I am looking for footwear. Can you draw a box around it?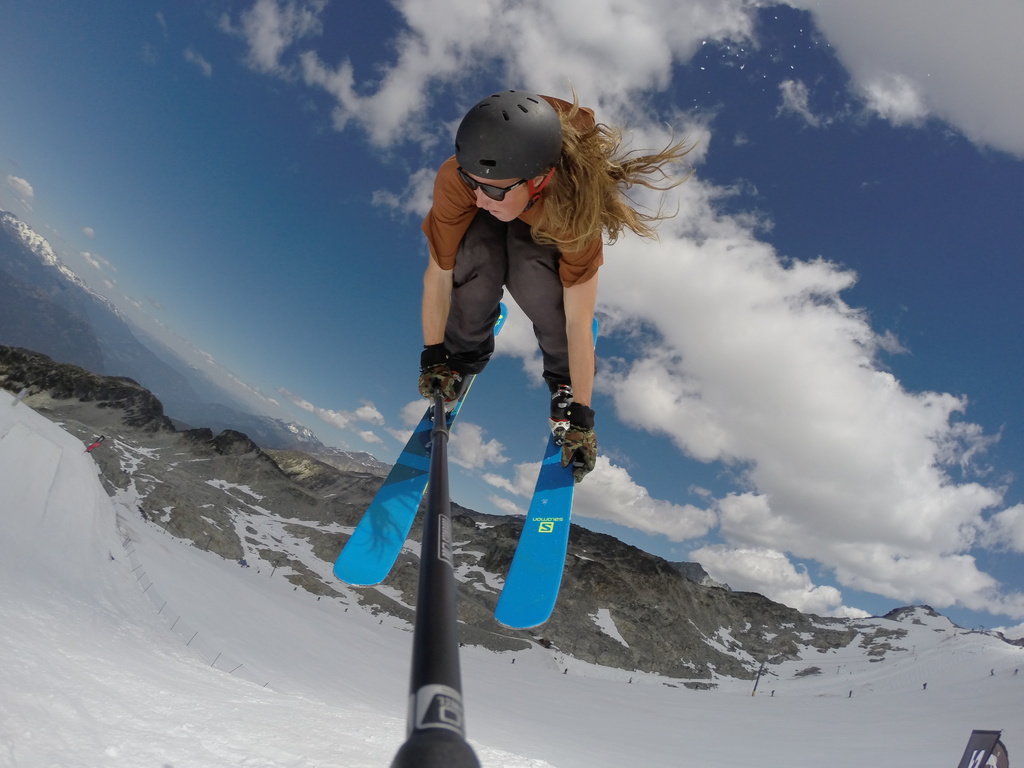
Sure, the bounding box is BBox(545, 377, 573, 438).
